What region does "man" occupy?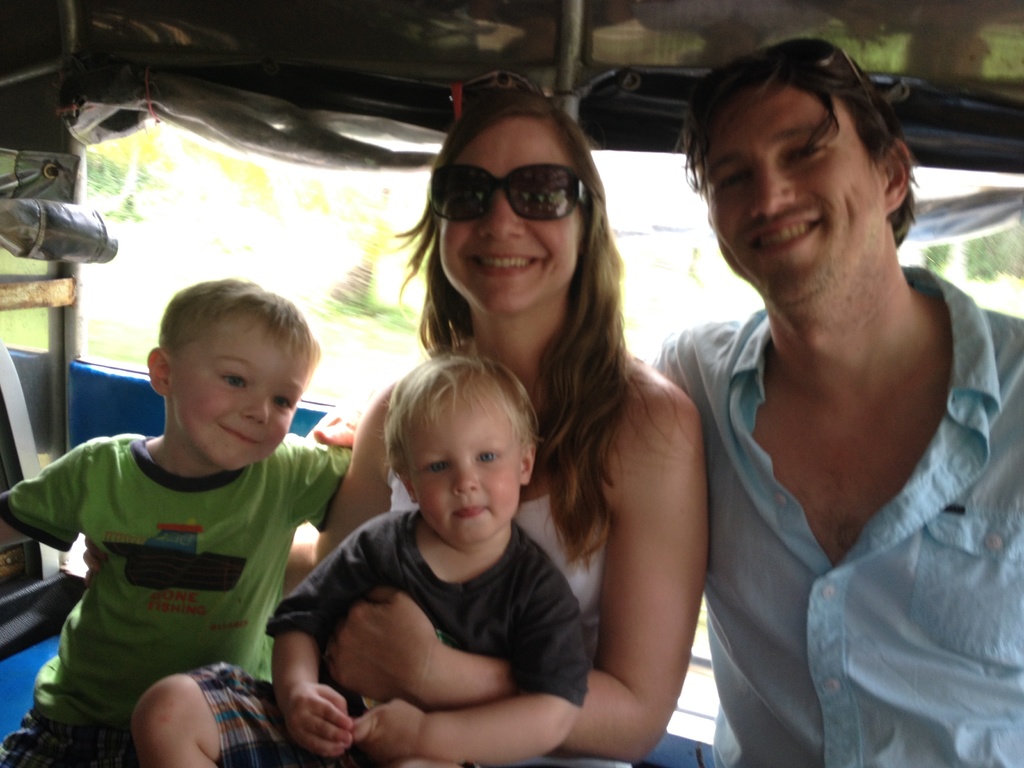
<region>630, 38, 1023, 767</region>.
